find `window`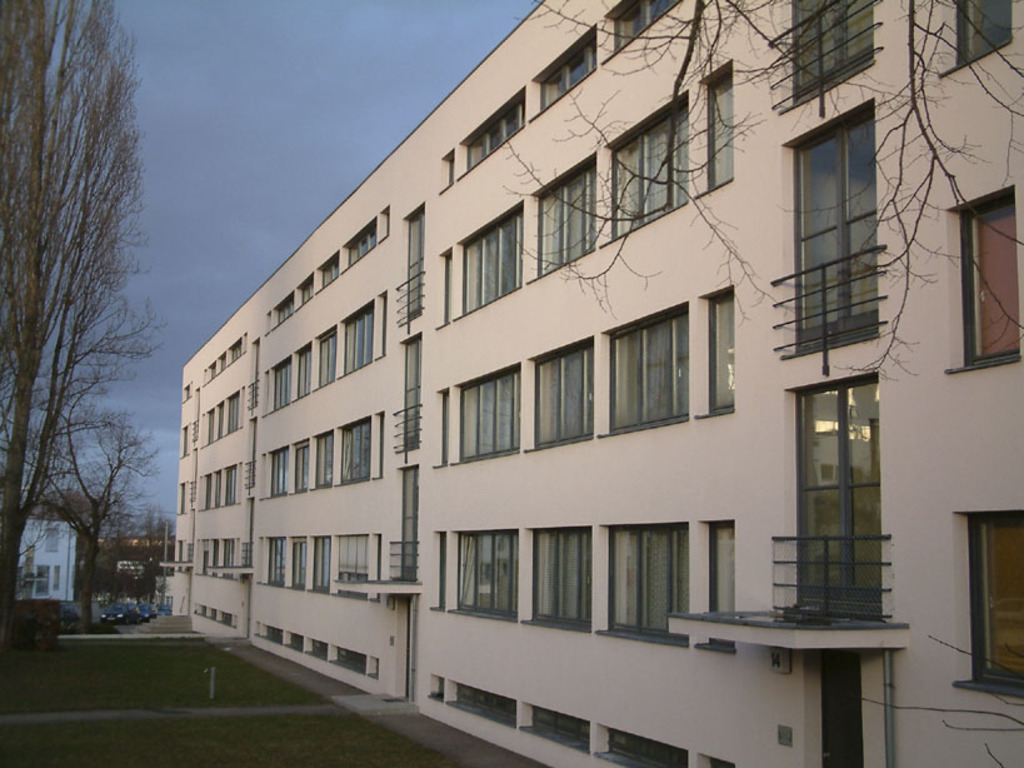
<region>709, 63, 740, 193</region>
